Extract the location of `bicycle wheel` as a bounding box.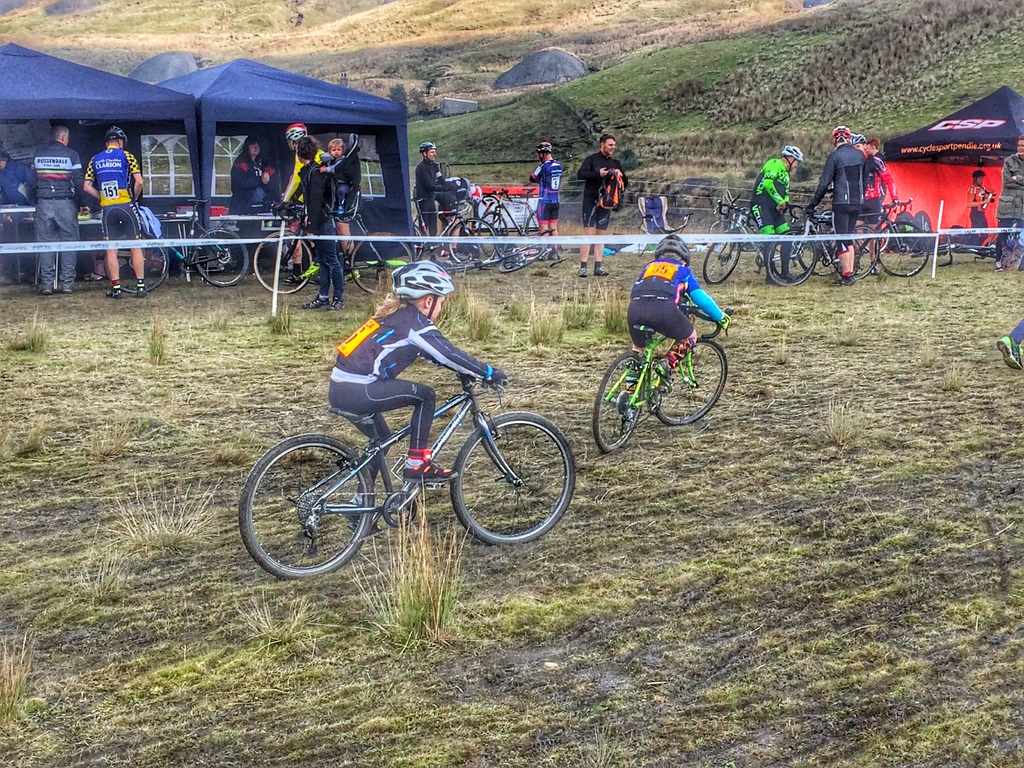
[740, 237, 763, 252].
